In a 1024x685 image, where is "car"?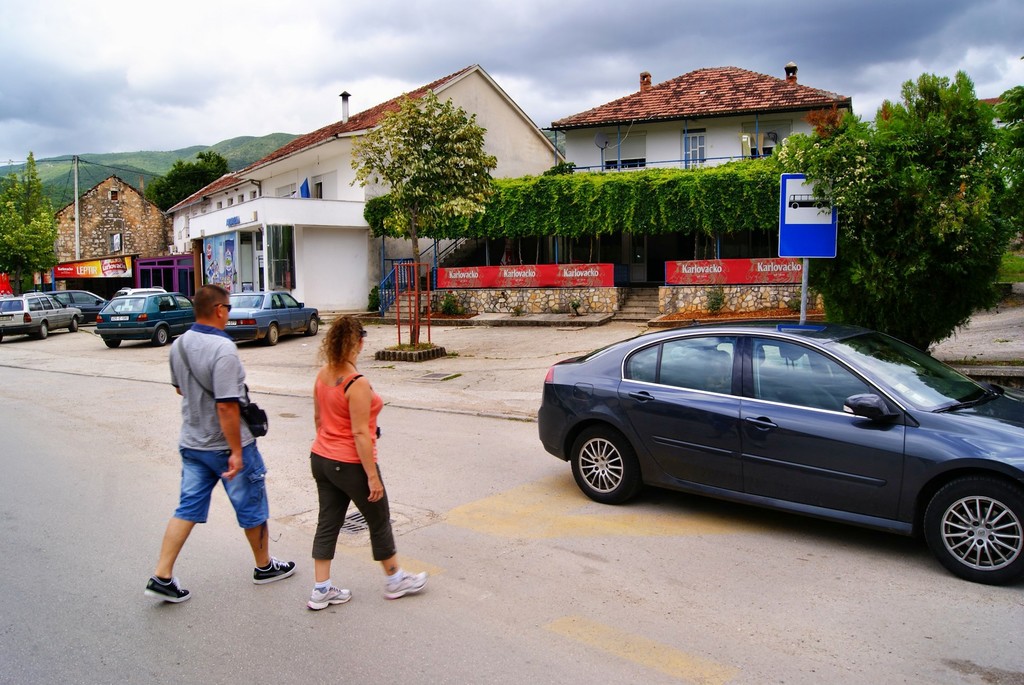
546/329/1011/581.
